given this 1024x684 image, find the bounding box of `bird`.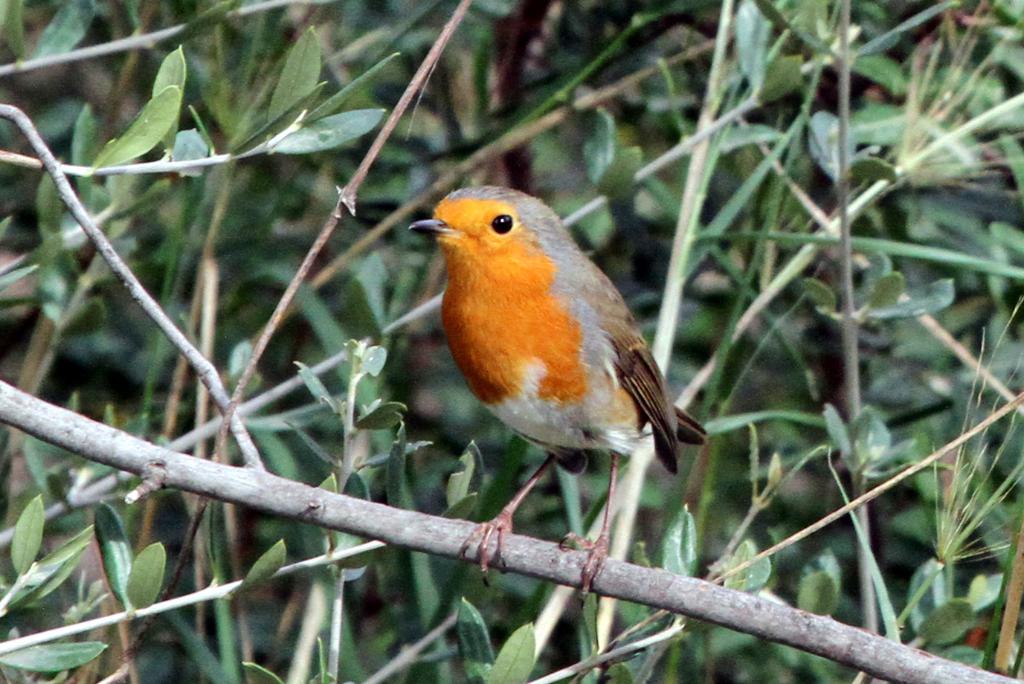
{"left": 405, "top": 193, "right": 708, "bottom": 553}.
